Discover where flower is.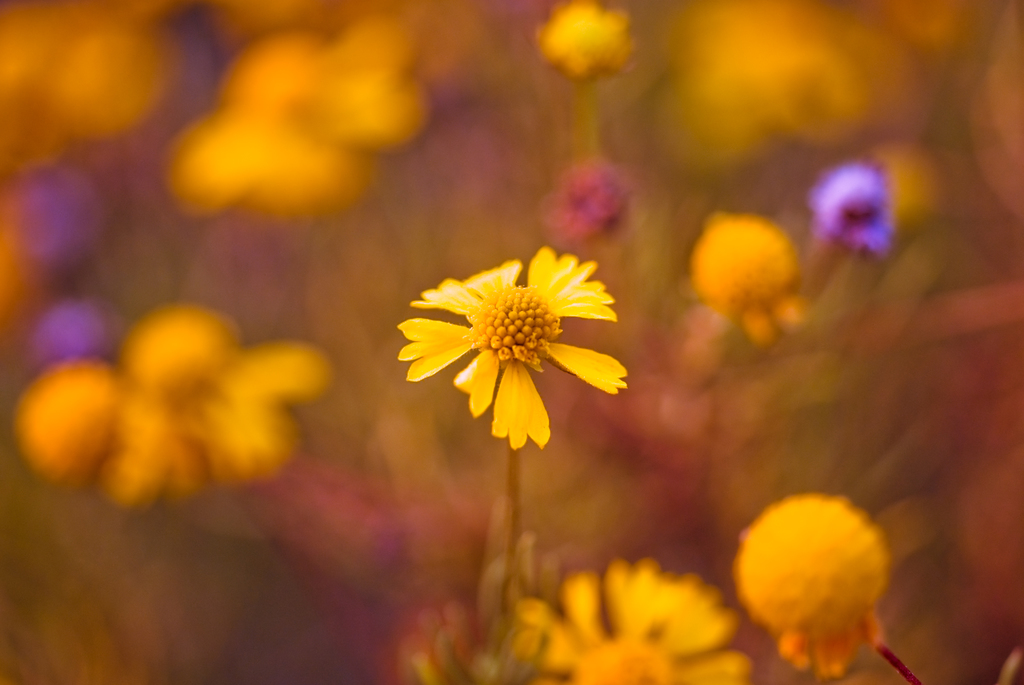
Discovered at (389, 235, 632, 453).
